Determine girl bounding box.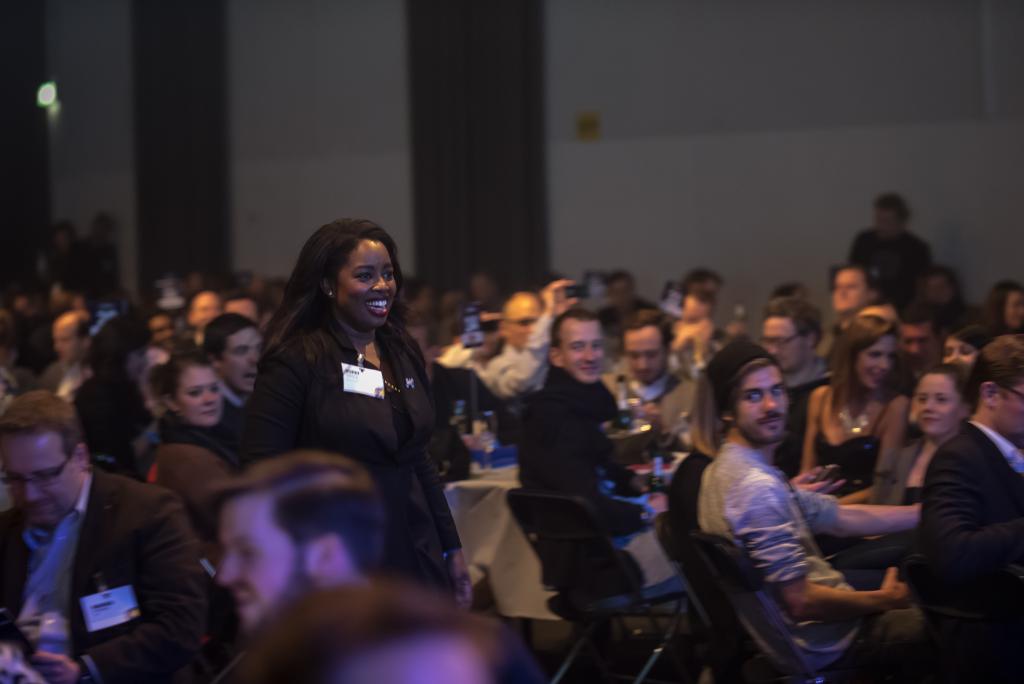
Determined: {"left": 145, "top": 352, "right": 245, "bottom": 535}.
